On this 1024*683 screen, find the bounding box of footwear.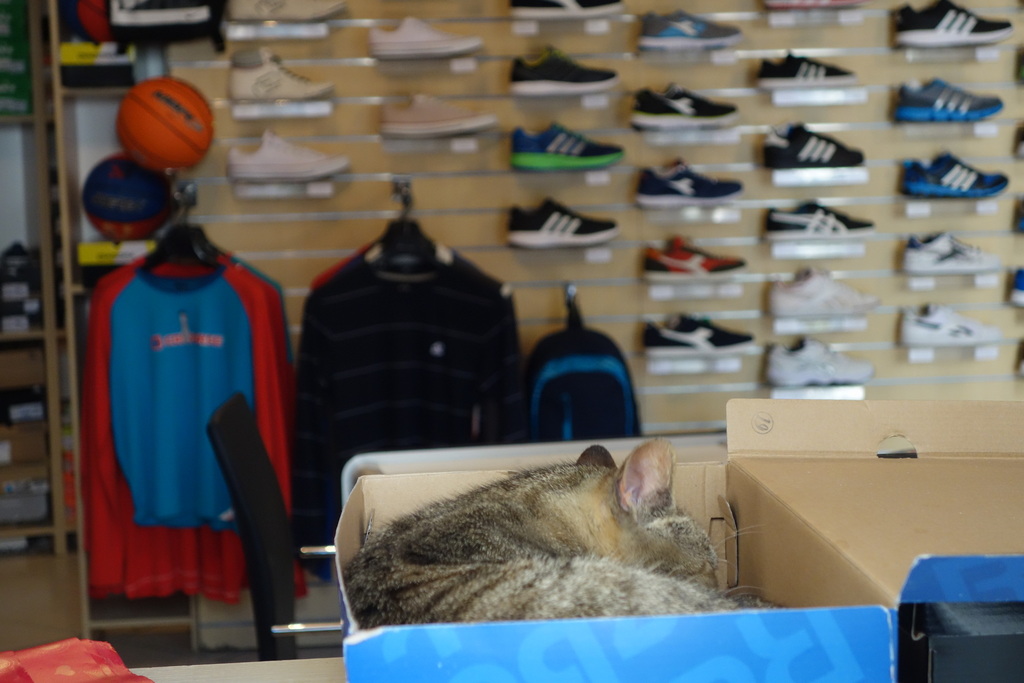
Bounding box: 500, 0, 616, 14.
